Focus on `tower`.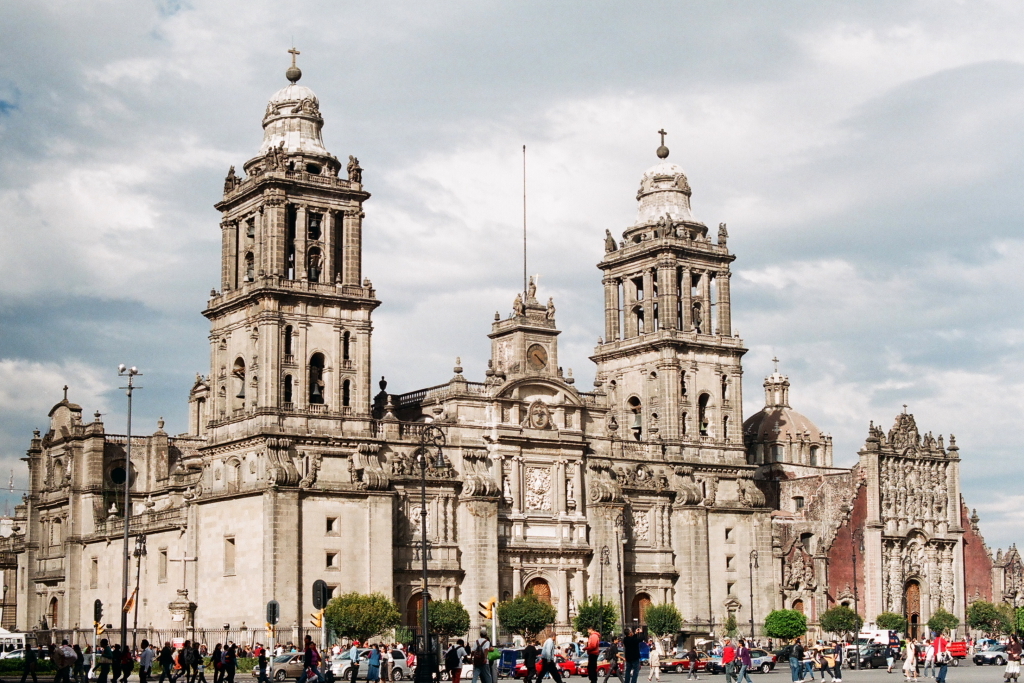
Focused at left=18, top=46, right=996, bottom=678.
